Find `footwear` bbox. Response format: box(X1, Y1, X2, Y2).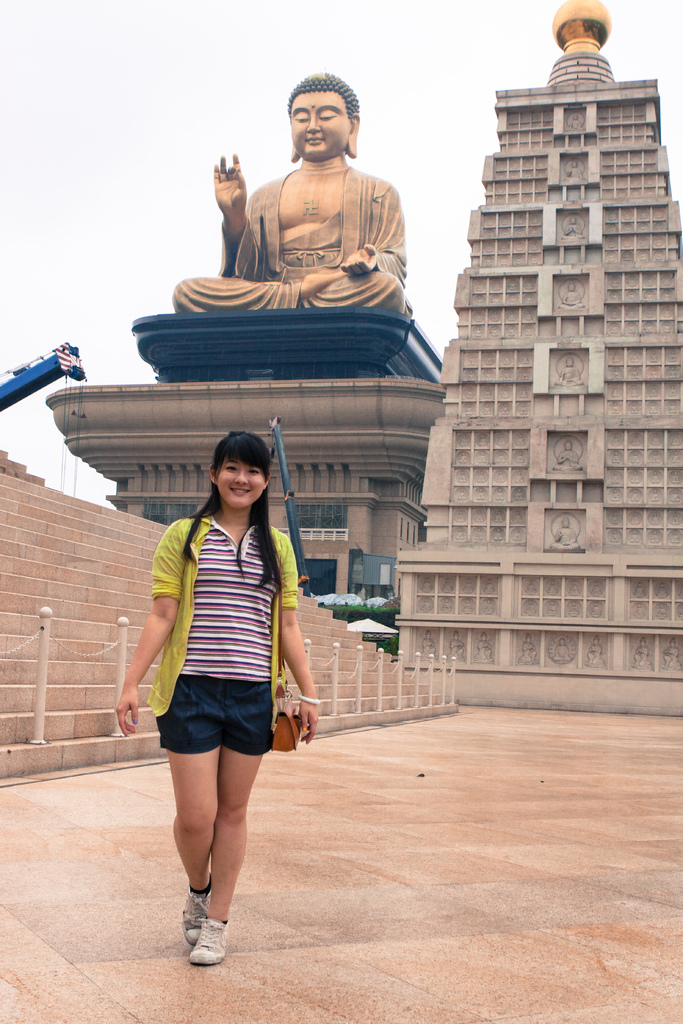
box(179, 881, 208, 945).
